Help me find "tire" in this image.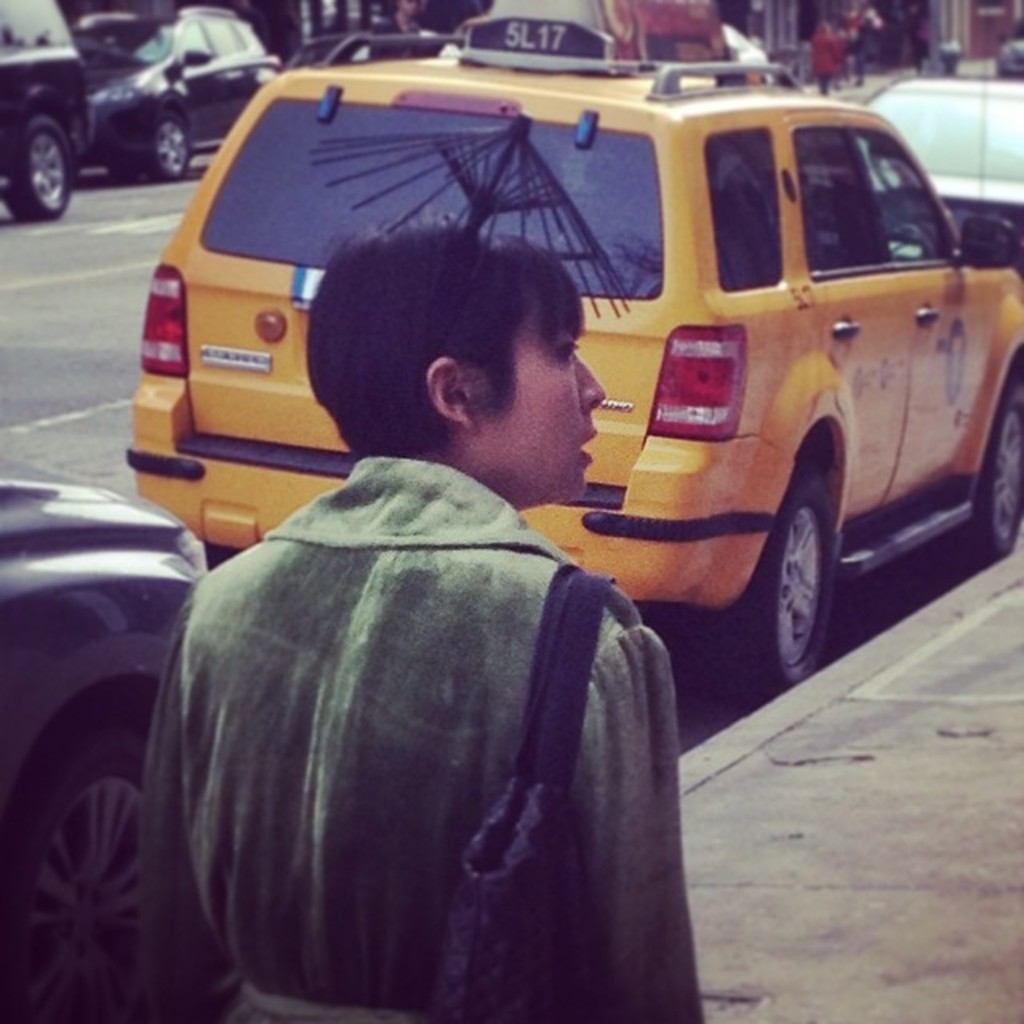
Found it: <box>962,374,1022,563</box>.
